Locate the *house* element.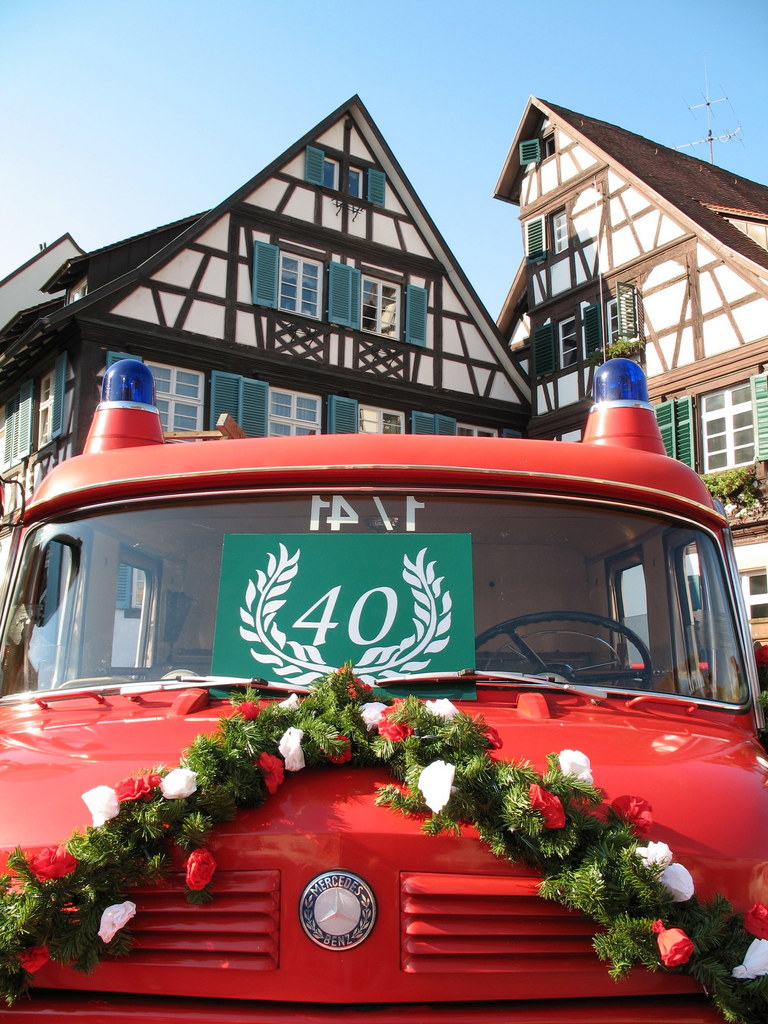
Element bbox: (x1=488, y1=106, x2=767, y2=719).
